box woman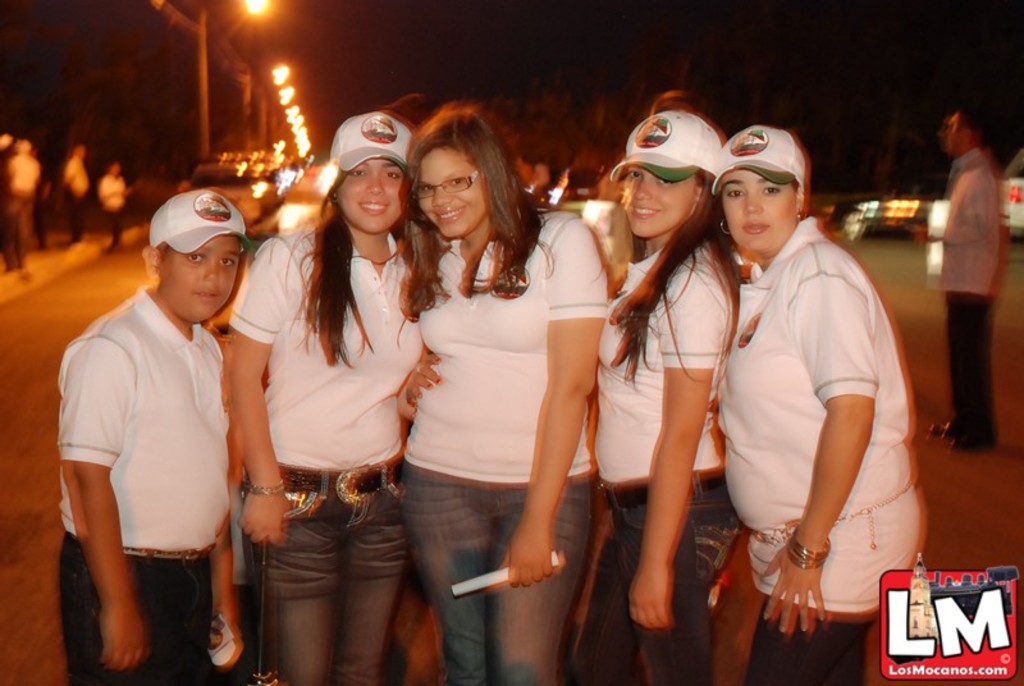
(708,119,928,685)
